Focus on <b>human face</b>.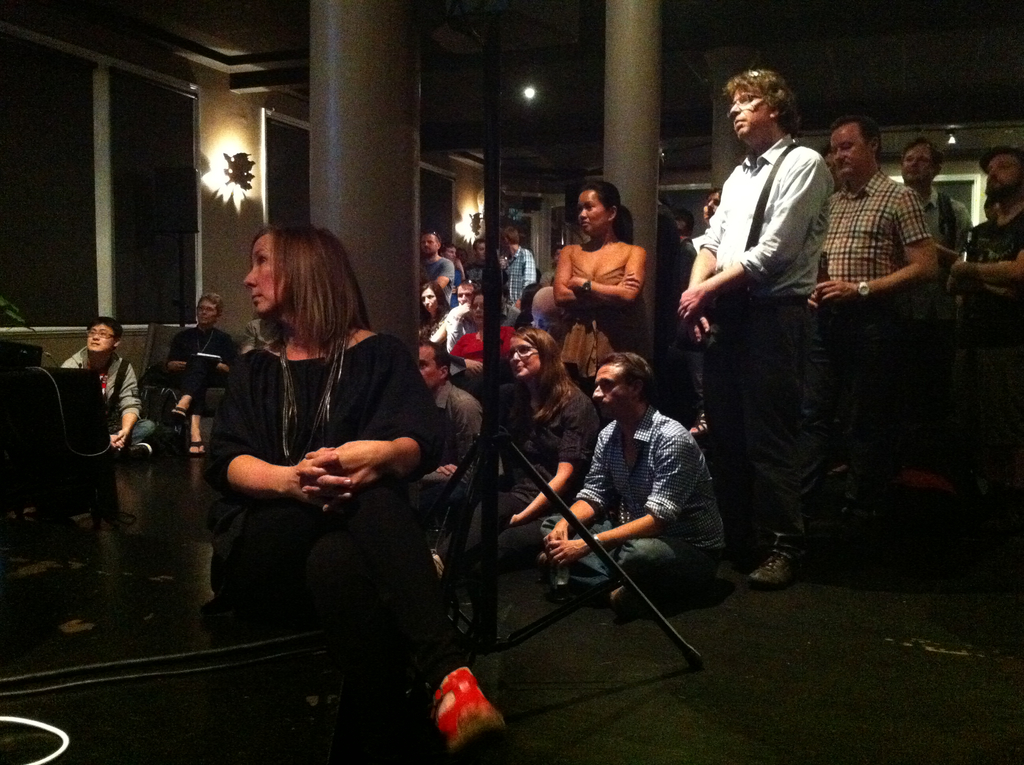
Focused at bbox=[202, 297, 218, 325].
